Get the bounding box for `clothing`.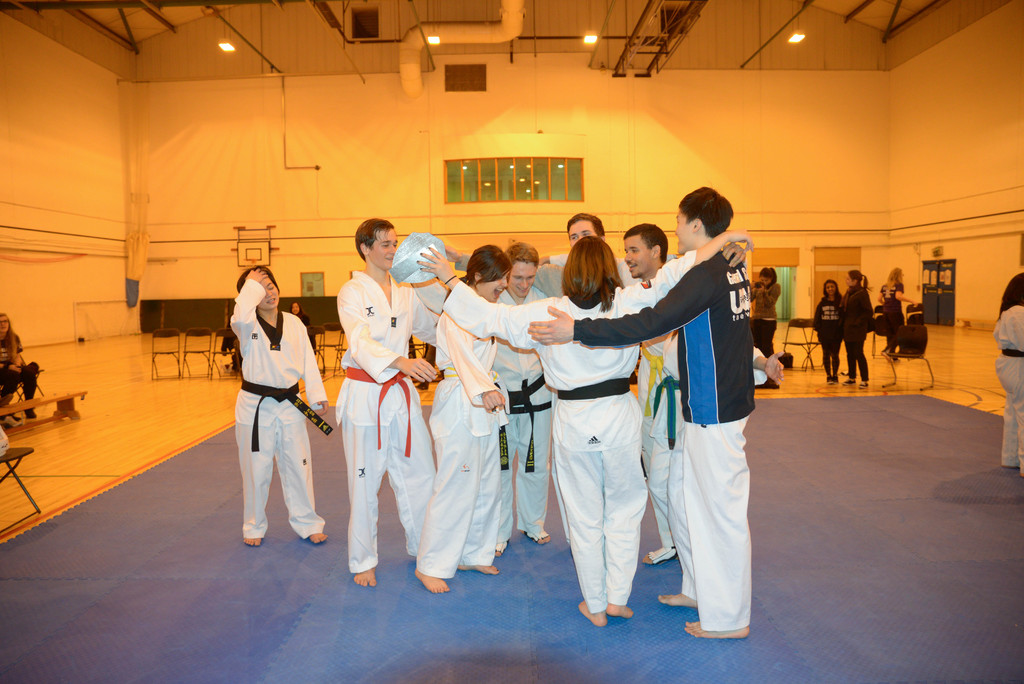
(413, 311, 496, 579).
